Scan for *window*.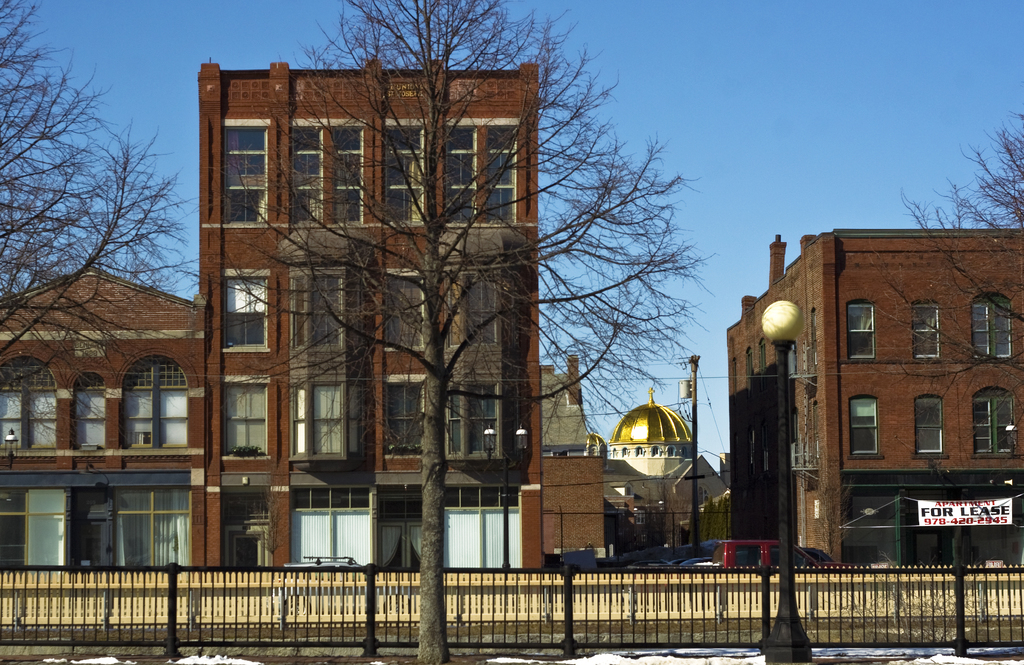
Scan result: (124, 363, 193, 447).
